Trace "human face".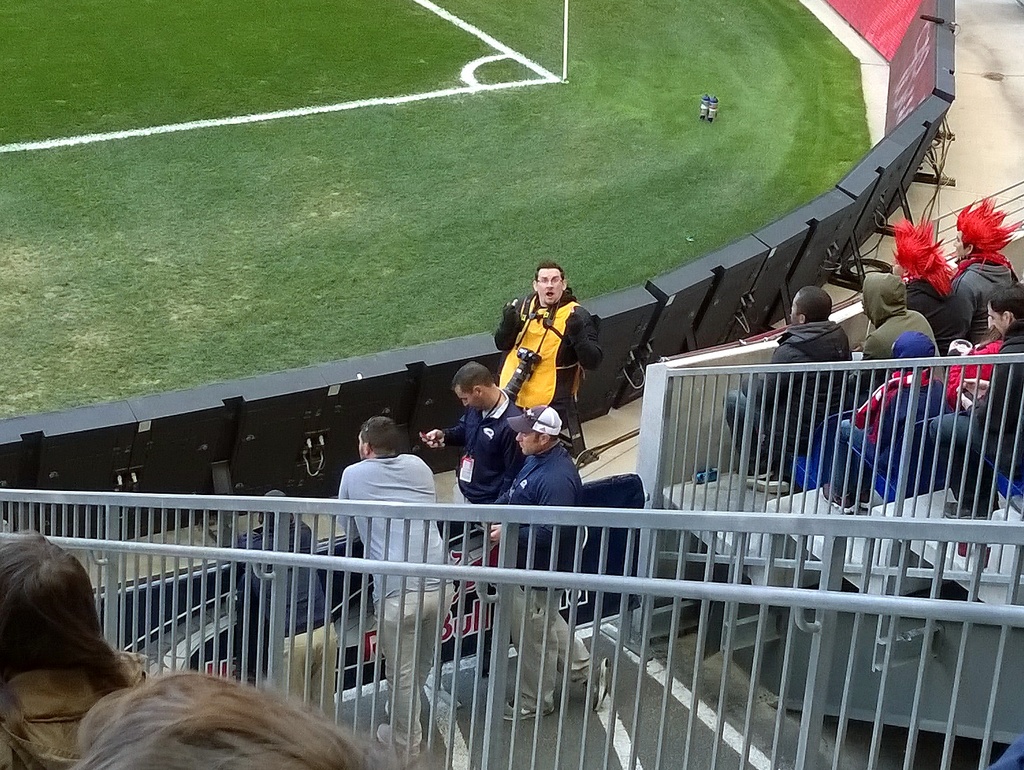
Traced to (left=451, top=380, right=490, bottom=417).
